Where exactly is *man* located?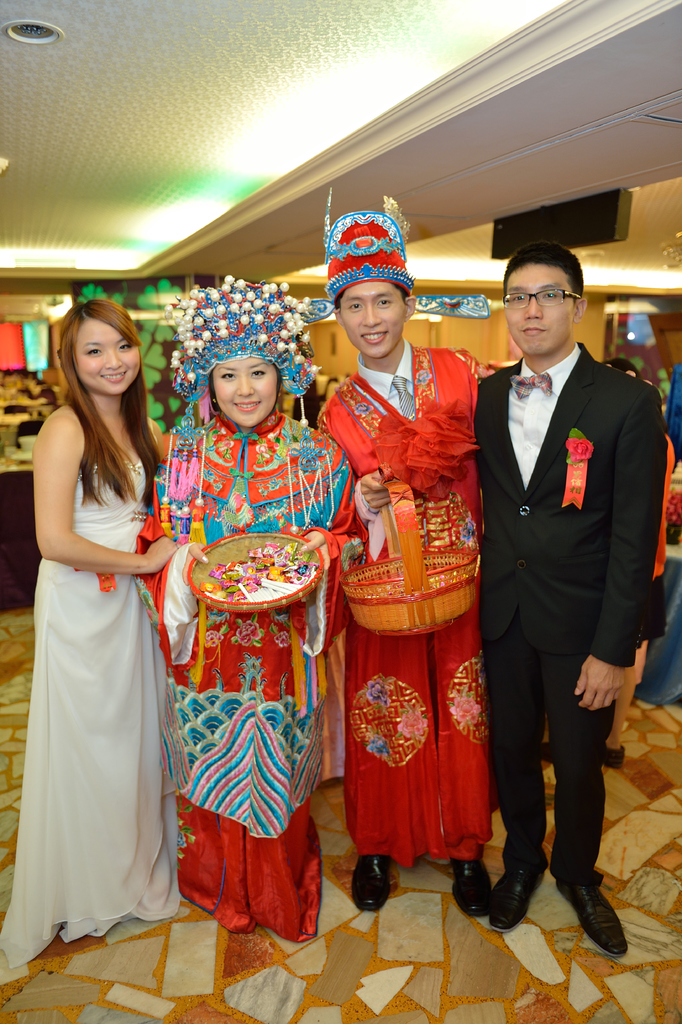
Its bounding box is region(301, 257, 492, 921).
